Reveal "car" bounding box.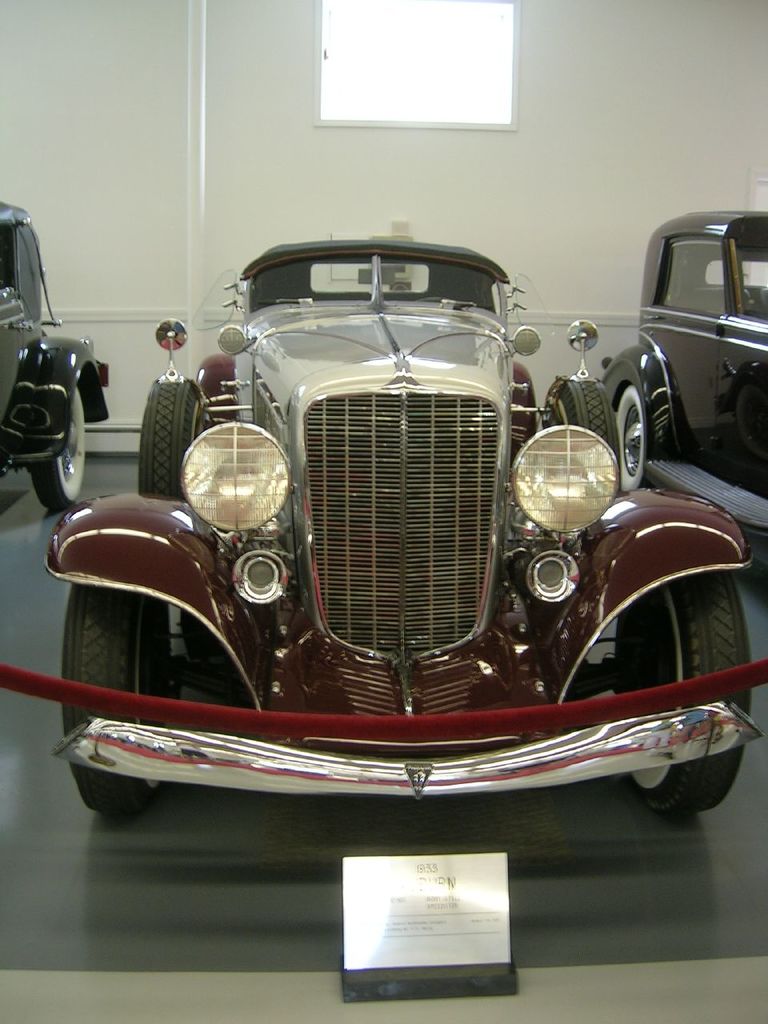
Revealed: select_region(602, 204, 767, 582).
